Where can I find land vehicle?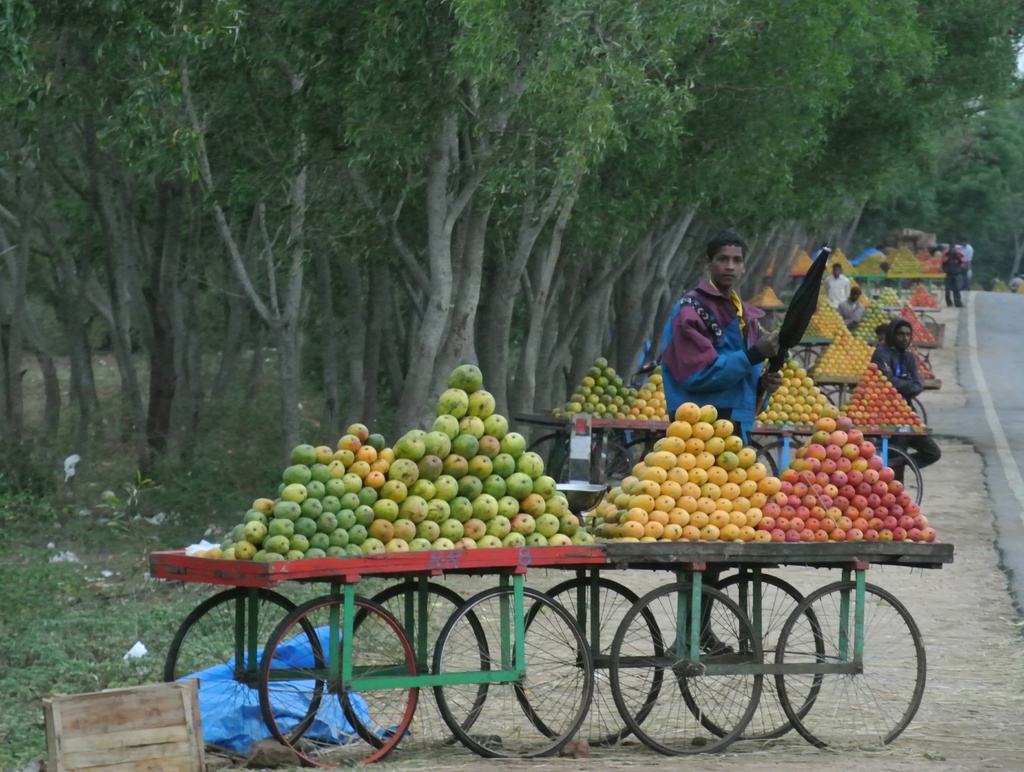
You can find it at [790, 334, 835, 368].
